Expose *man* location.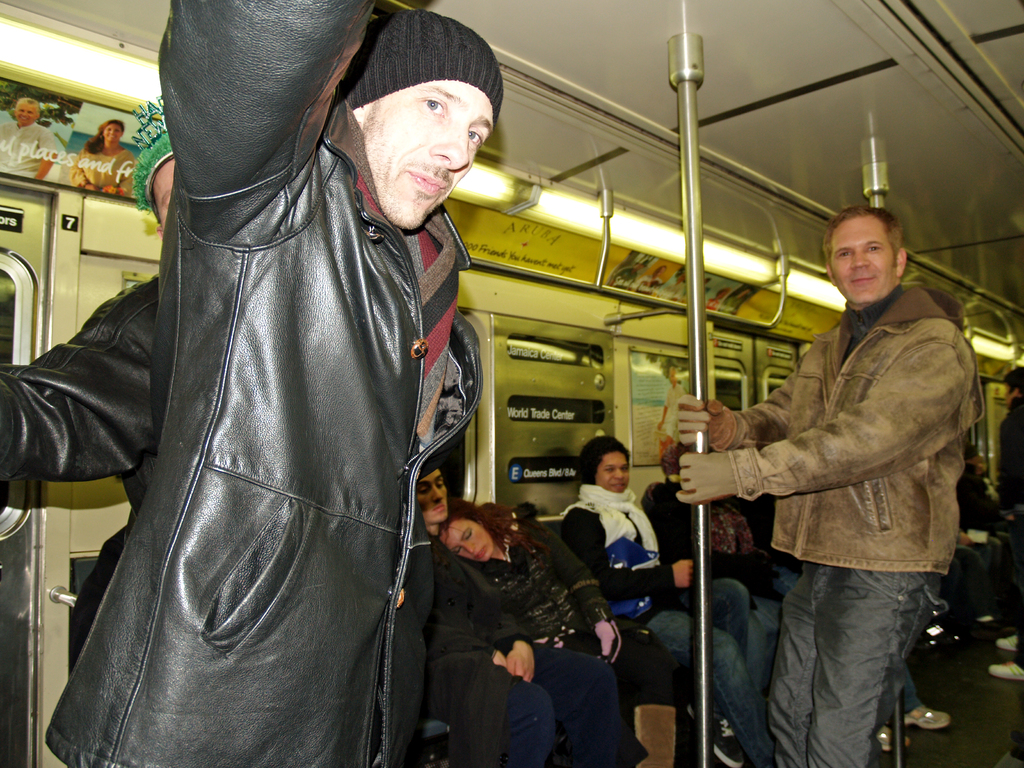
Exposed at l=0, t=94, r=60, b=187.
